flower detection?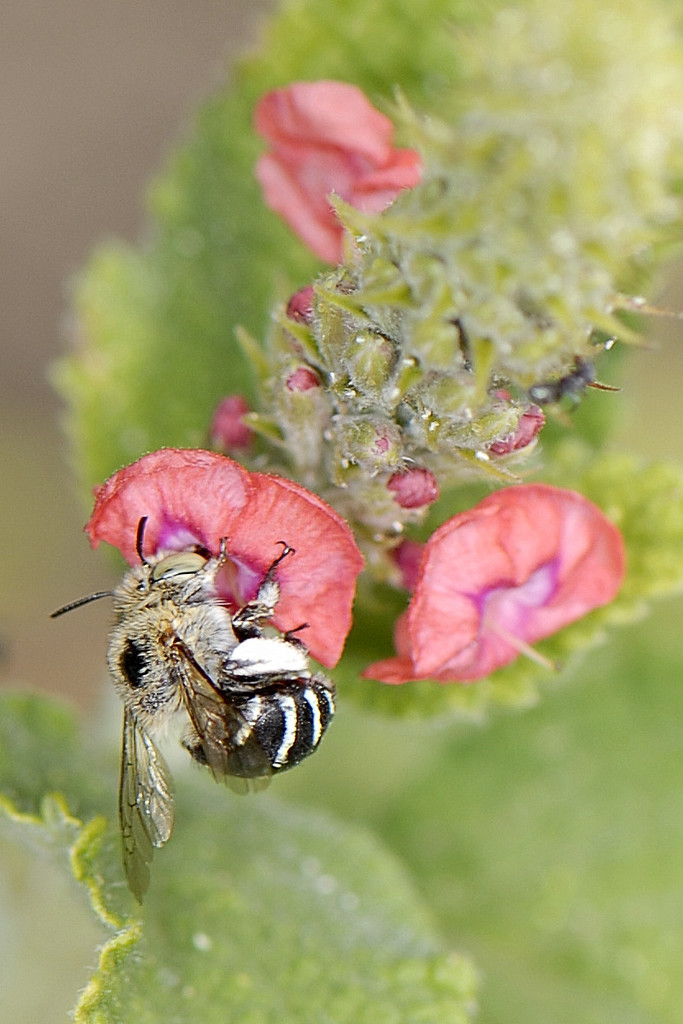
[245, 78, 427, 293]
